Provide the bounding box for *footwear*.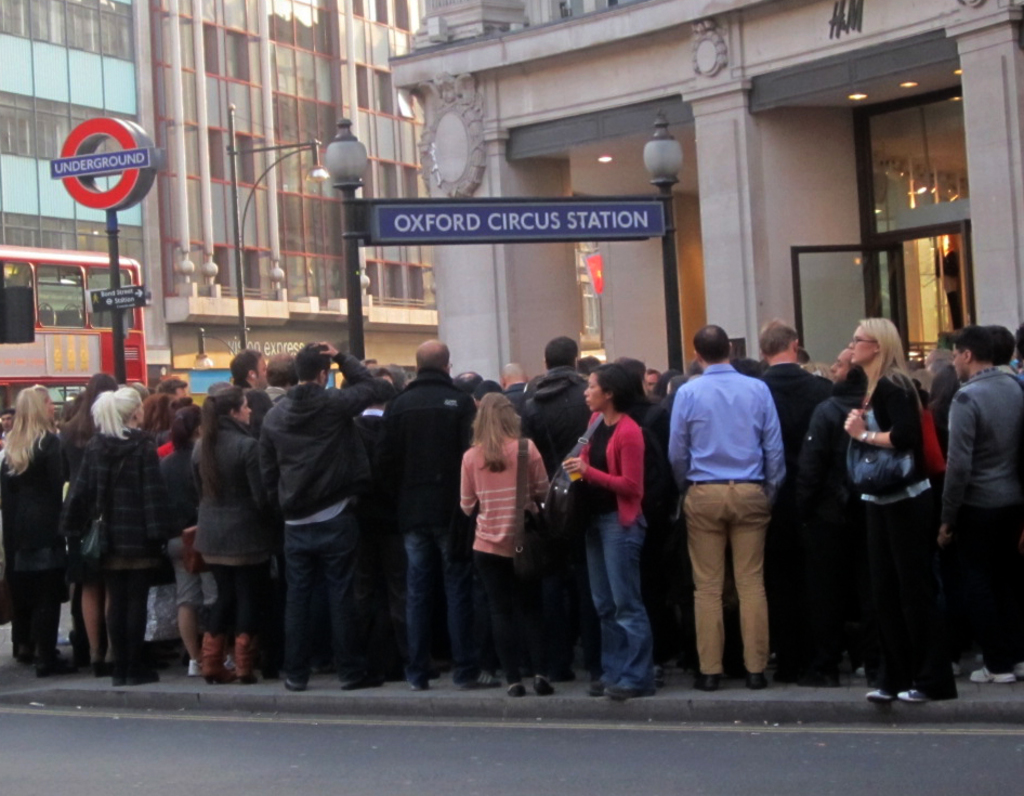
[x1=200, y1=634, x2=234, y2=684].
